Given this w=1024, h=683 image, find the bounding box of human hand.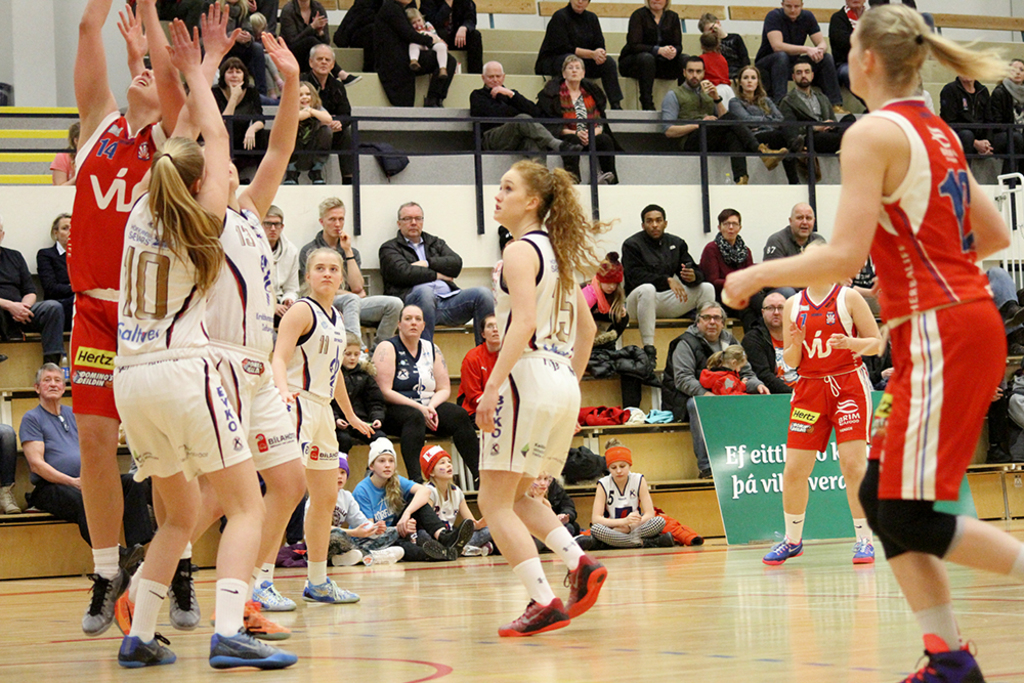
crop(678, 260, 695, 282).
